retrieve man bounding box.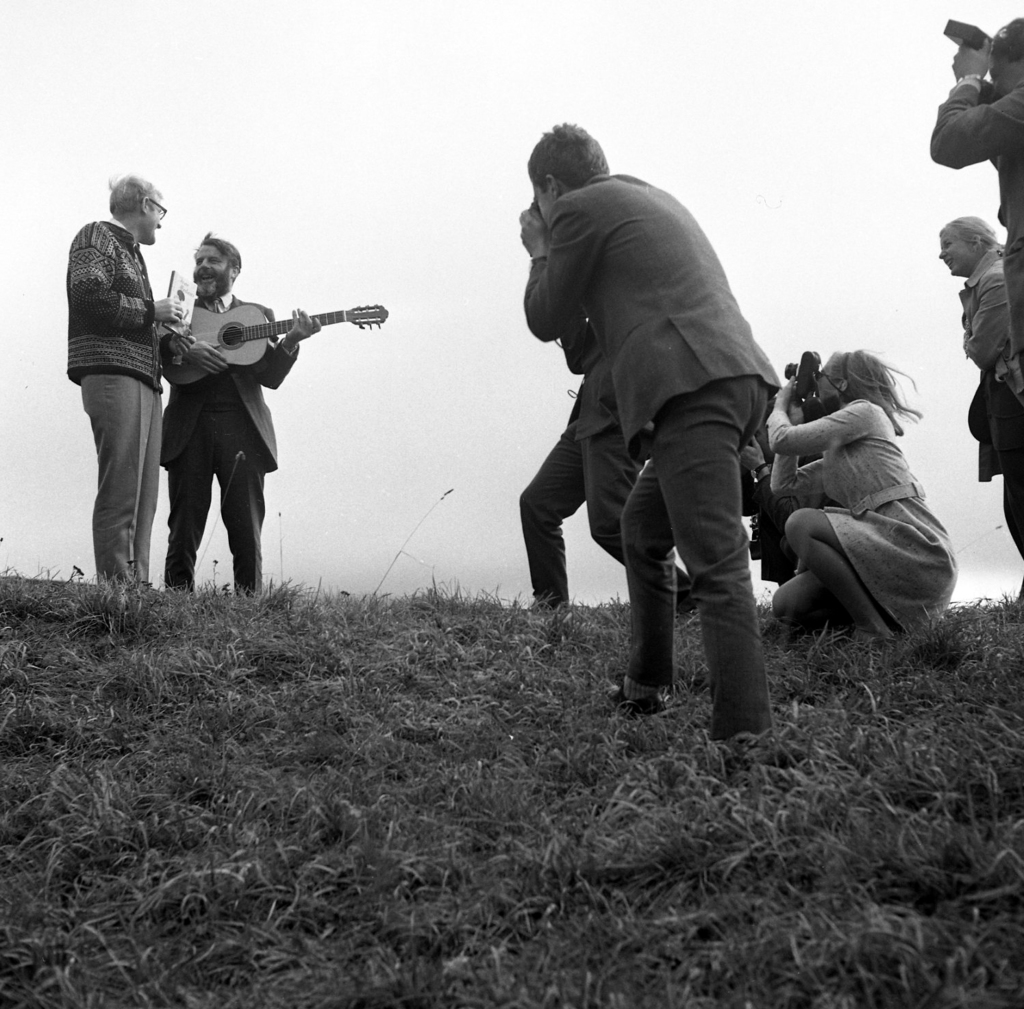
Bounding box: 502, 110, 804, 744.
